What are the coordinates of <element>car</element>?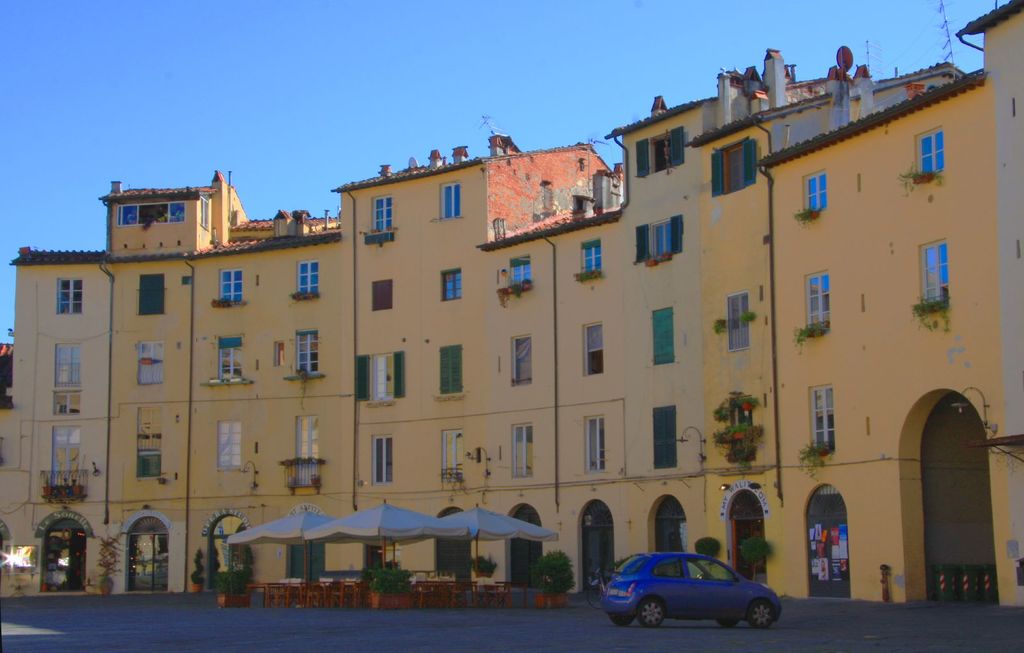
box(602, 545, 781, 625).
